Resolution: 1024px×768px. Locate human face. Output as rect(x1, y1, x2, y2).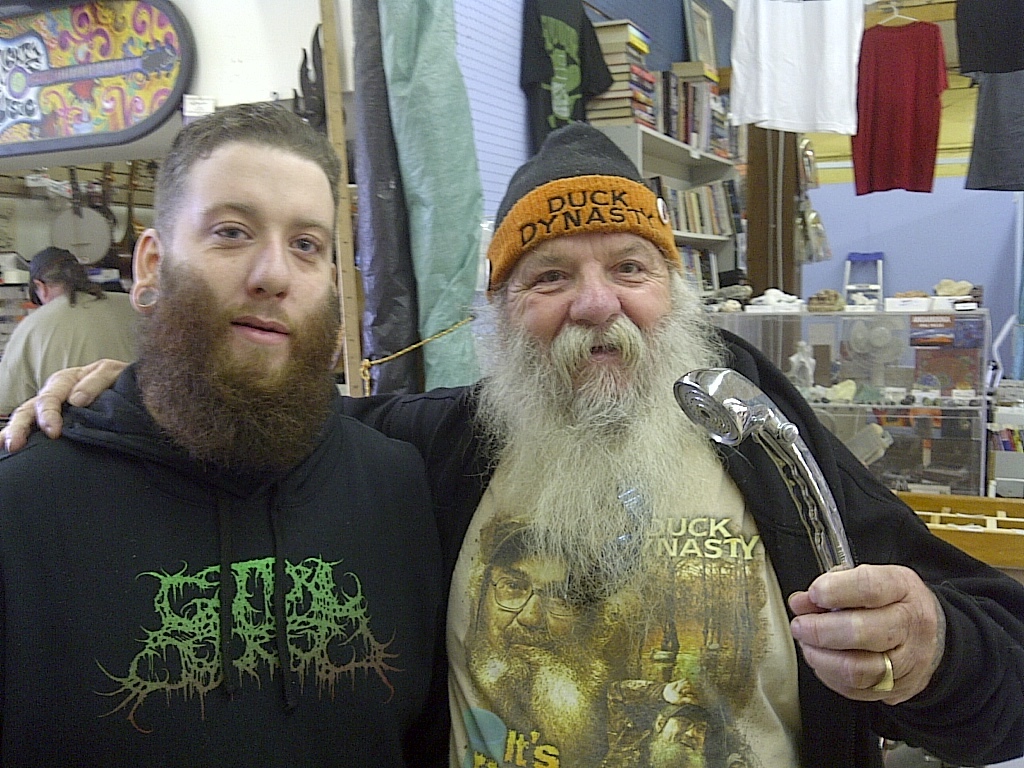
rect(132, 144, 346, 475).
